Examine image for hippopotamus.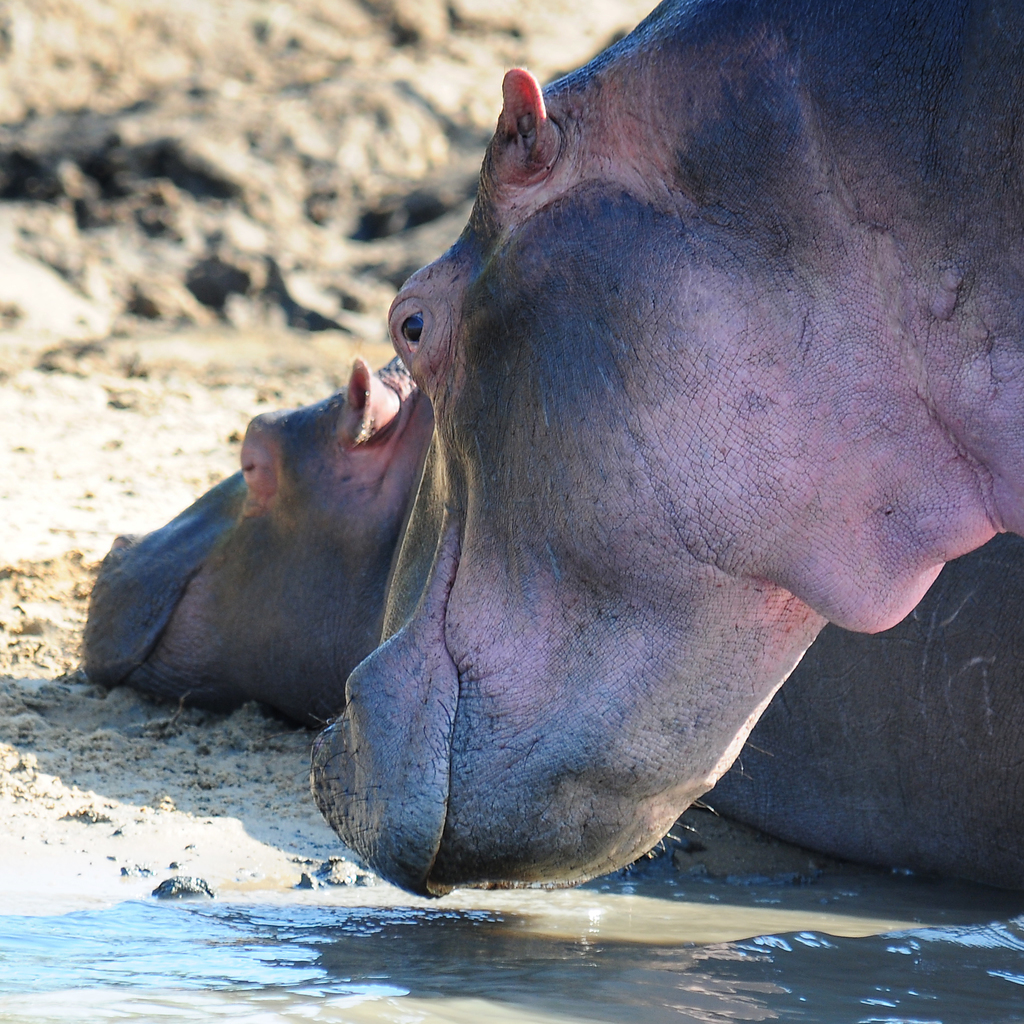
Examination result: [x1=310, y1=0, x2=1023, y2=899].
